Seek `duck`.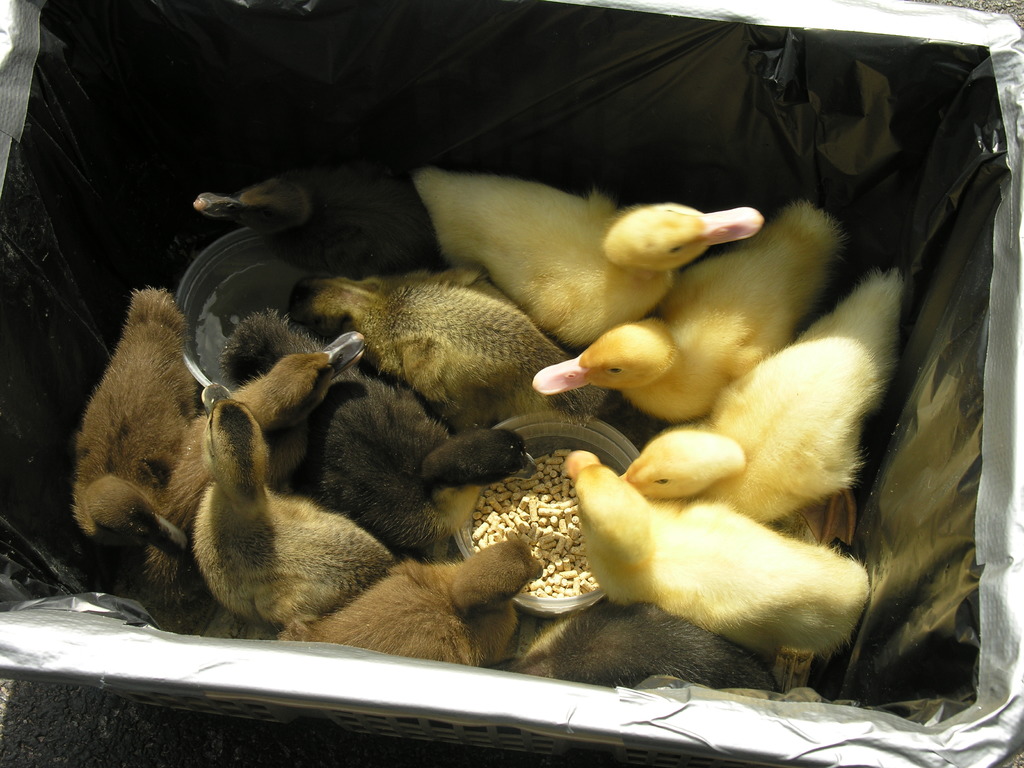
(575,440,869,653).
